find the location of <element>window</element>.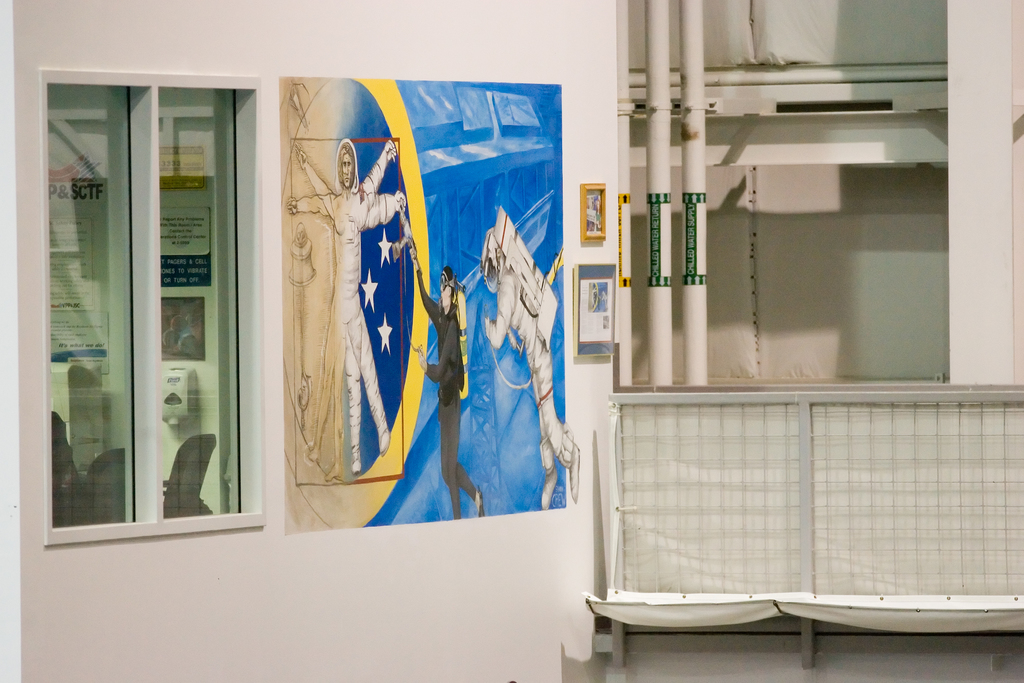
Location: crop(38, 68, 268, 549).
